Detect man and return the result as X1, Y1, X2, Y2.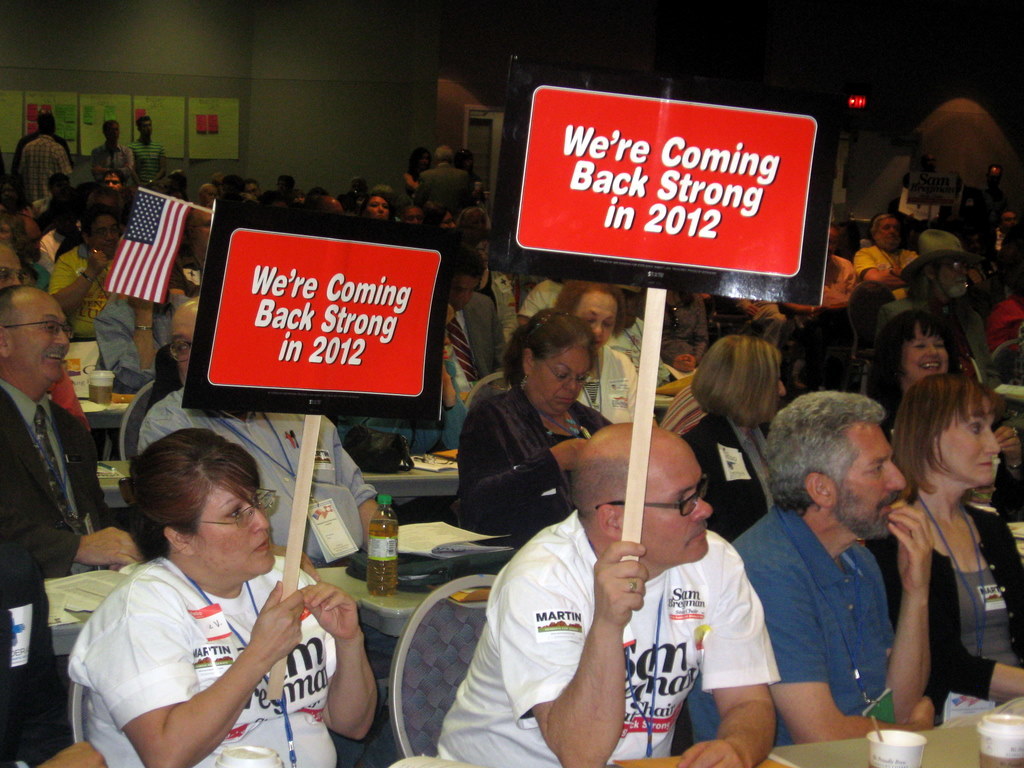
90, 120, 133, 178.
